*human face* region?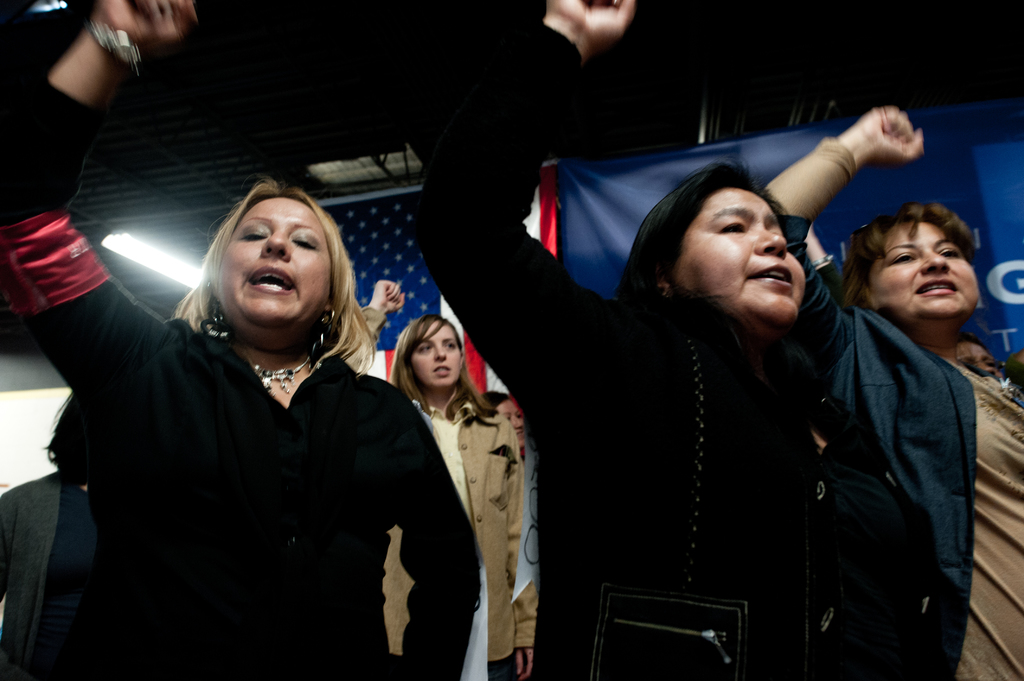
bbox=[212, 196, 332, 334]
